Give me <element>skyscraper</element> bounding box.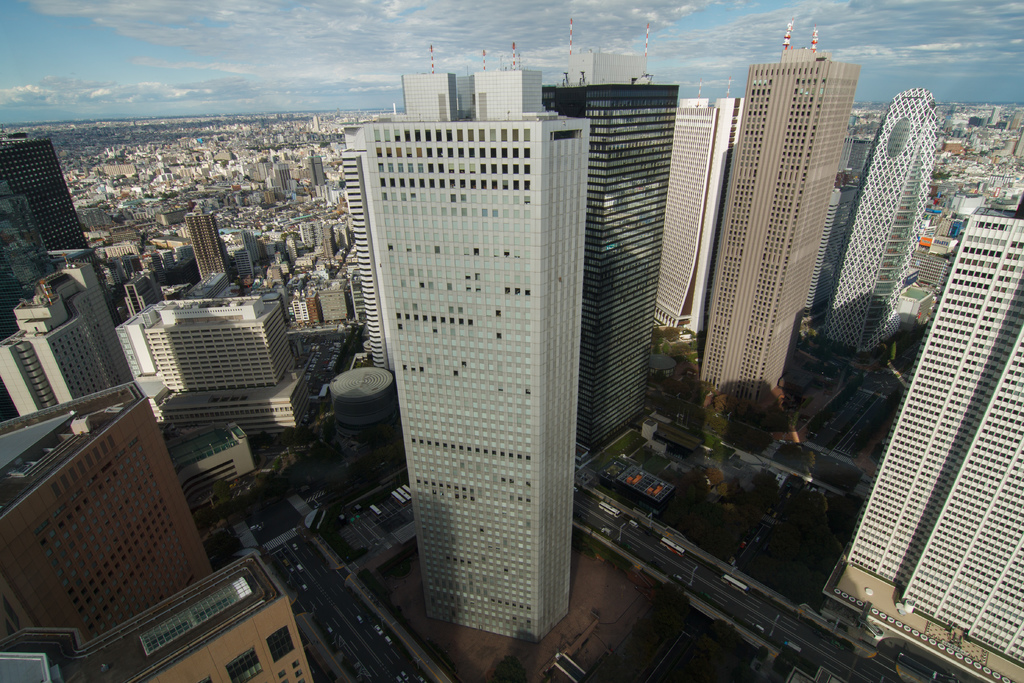
bbox=(811, 71, 950, 366).
